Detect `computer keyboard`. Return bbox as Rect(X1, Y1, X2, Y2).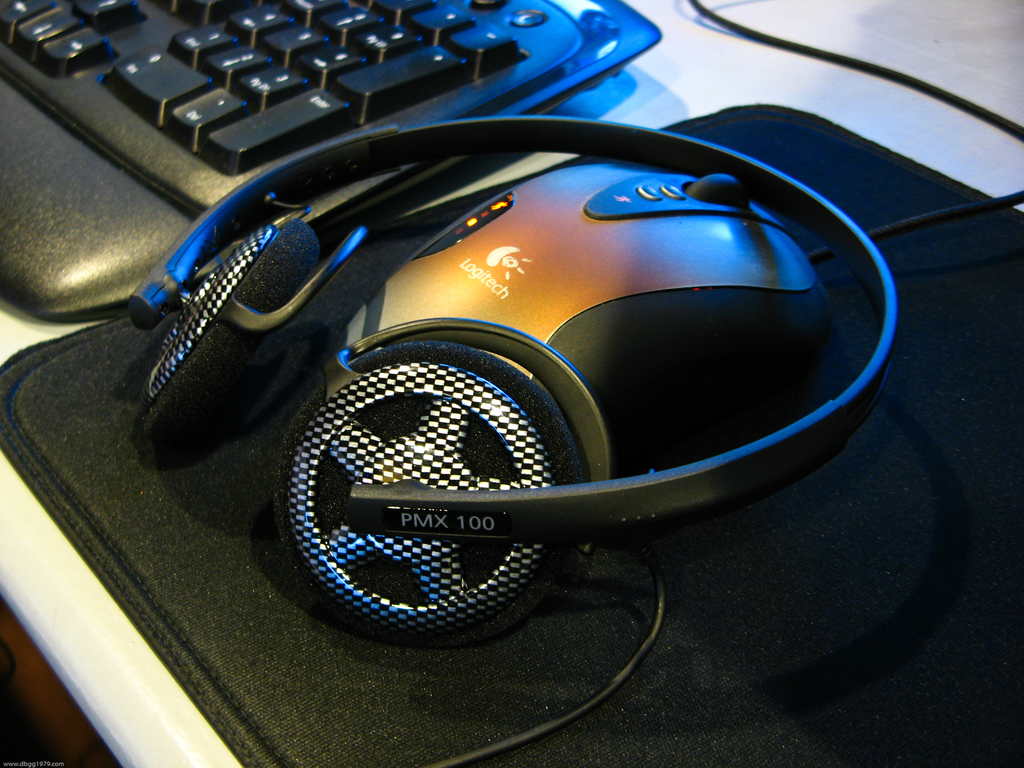
Rect(0, 0, 662, 325).
